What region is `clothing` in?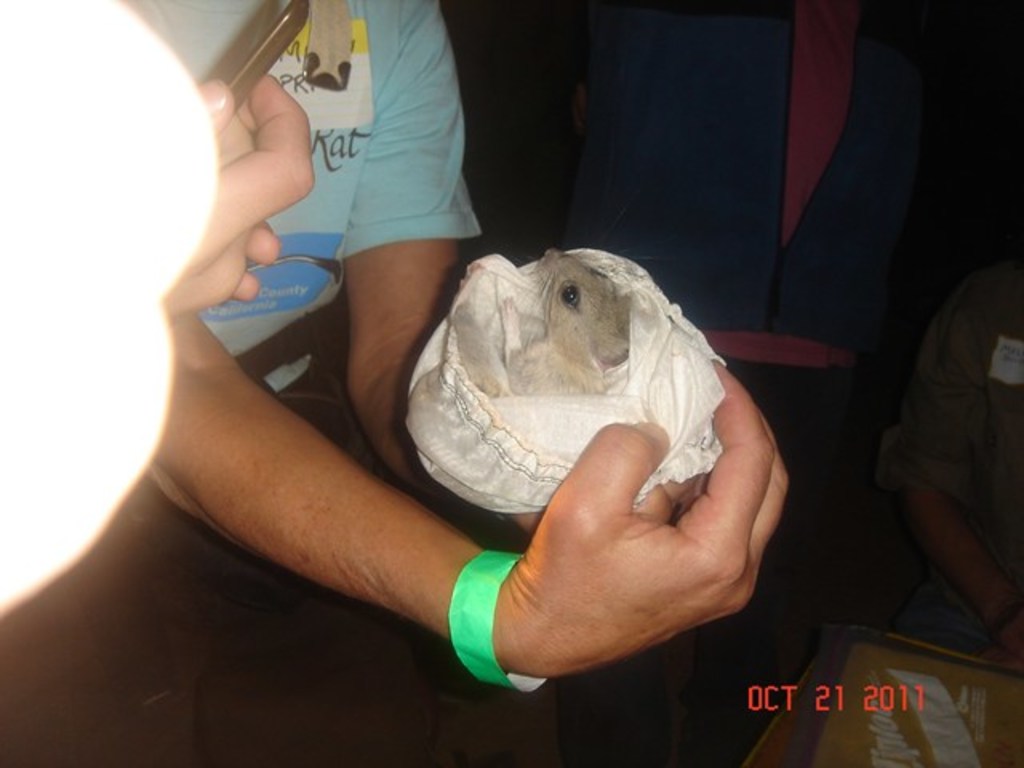
left=875, top=256, right=1022, bottom=653.
